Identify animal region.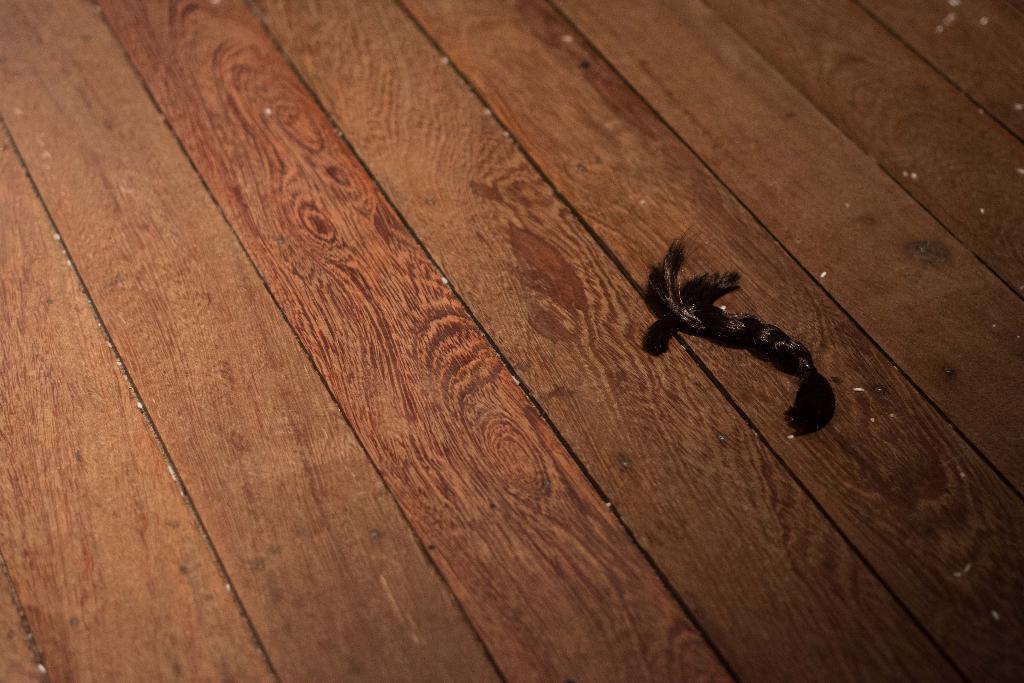
Region: [637, 225, 836, 440].
